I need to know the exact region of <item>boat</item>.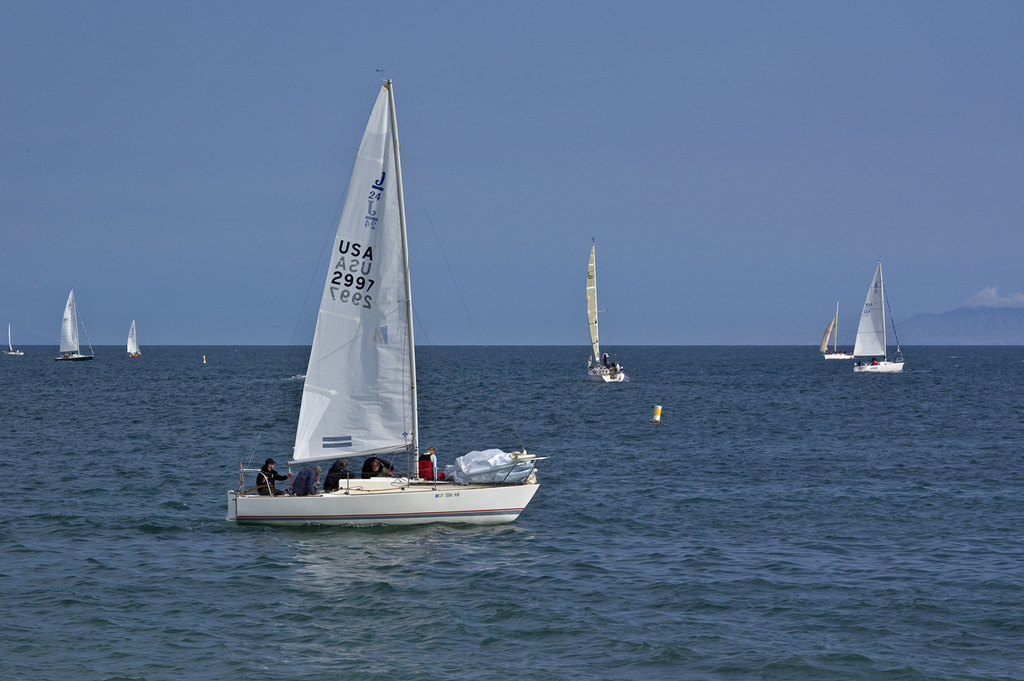
Region: {"left": 815, "top": 296, "right": 851, "bottom": 361}.
